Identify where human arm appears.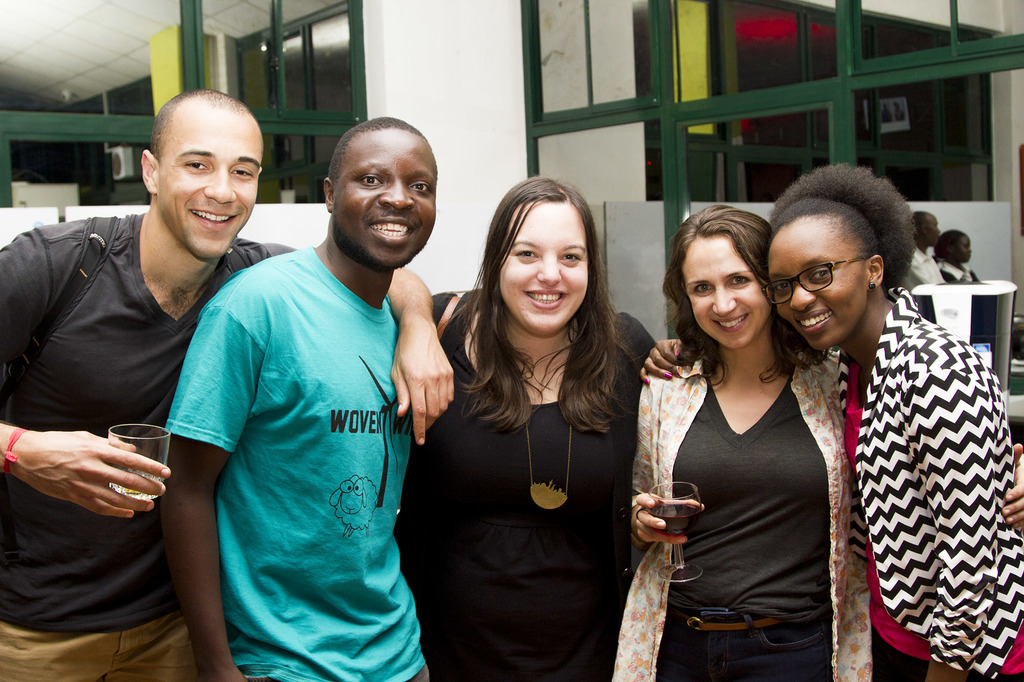
Appears at 1002,445,1023,531.
